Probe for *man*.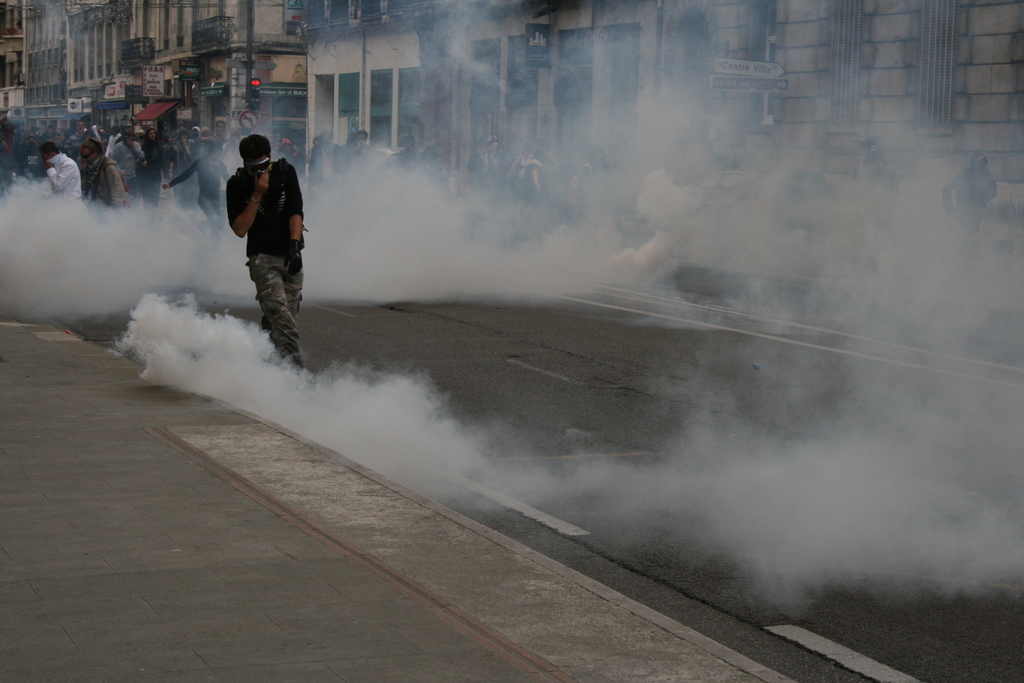
Probe result: bbox=(71, 123, 89, 145).
